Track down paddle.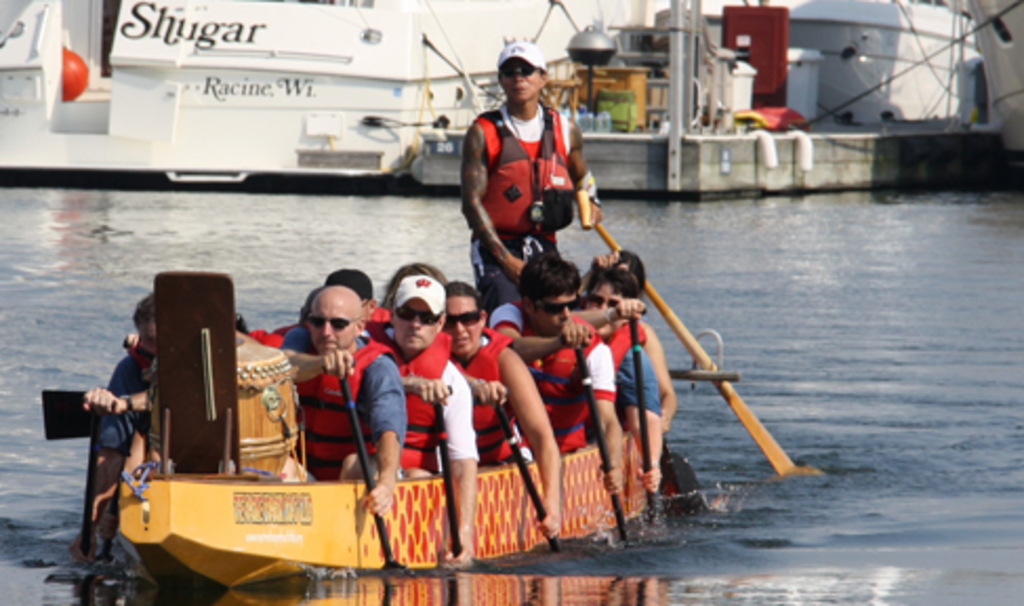
Tracked to (429, 383, 460, 558).
